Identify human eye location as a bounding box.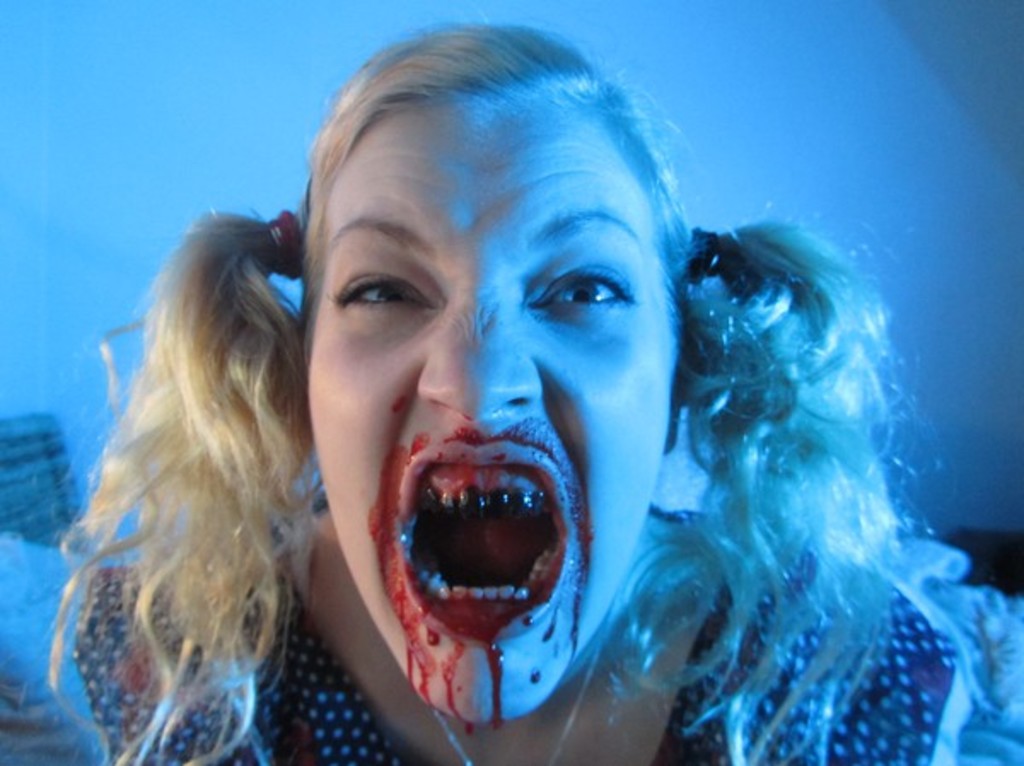
bbox(522, 249, 647, 324).
